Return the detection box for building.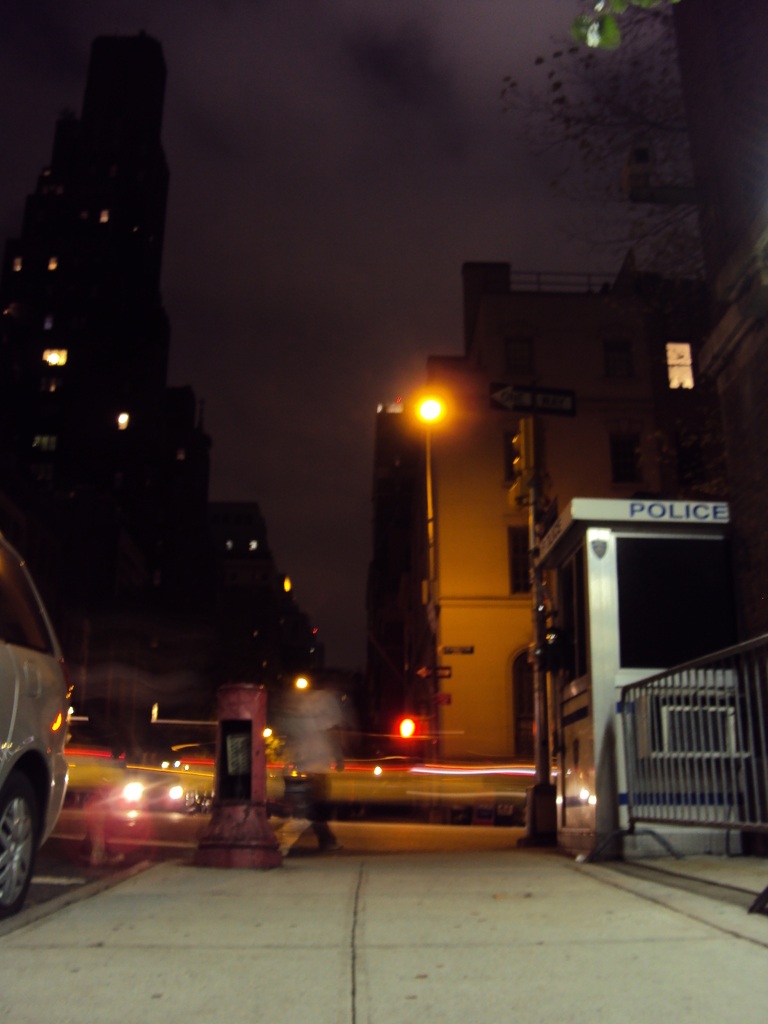
0:38:323:745.
